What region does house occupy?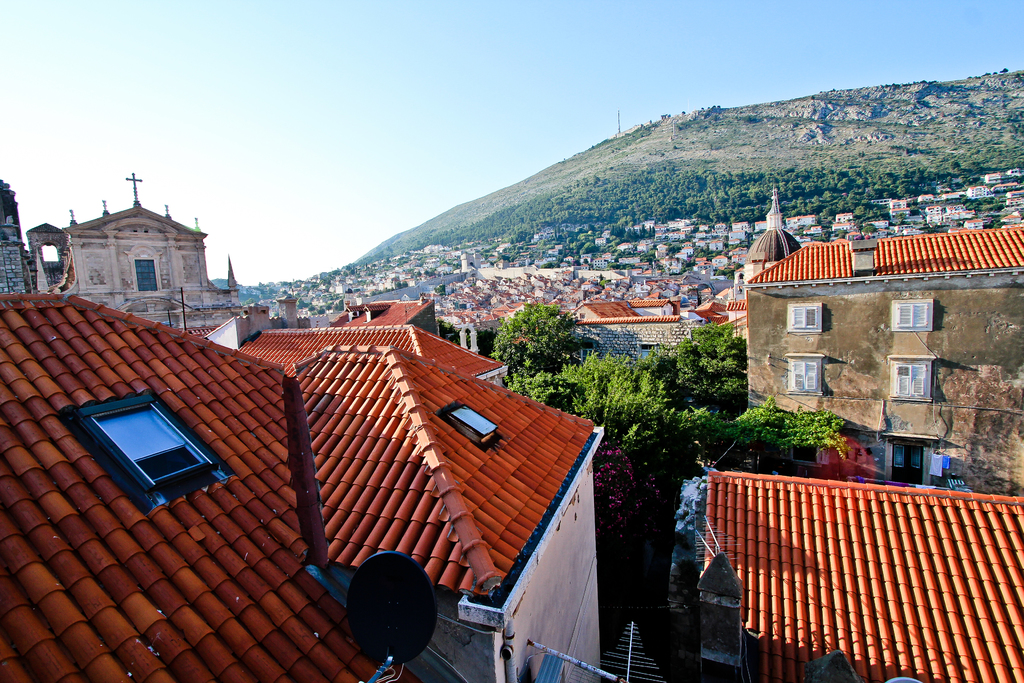
x1=308 y1=334 x2=608 y2=682.
